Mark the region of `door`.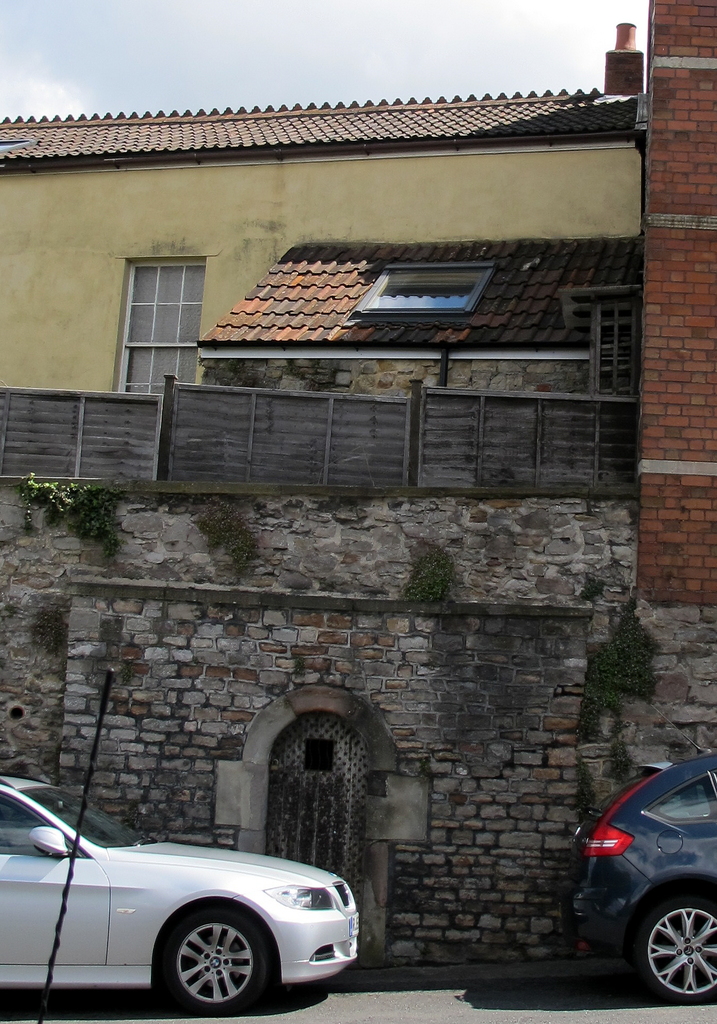
Region: pyautogui.locateOnScreen(261, 711, 372, 933).
